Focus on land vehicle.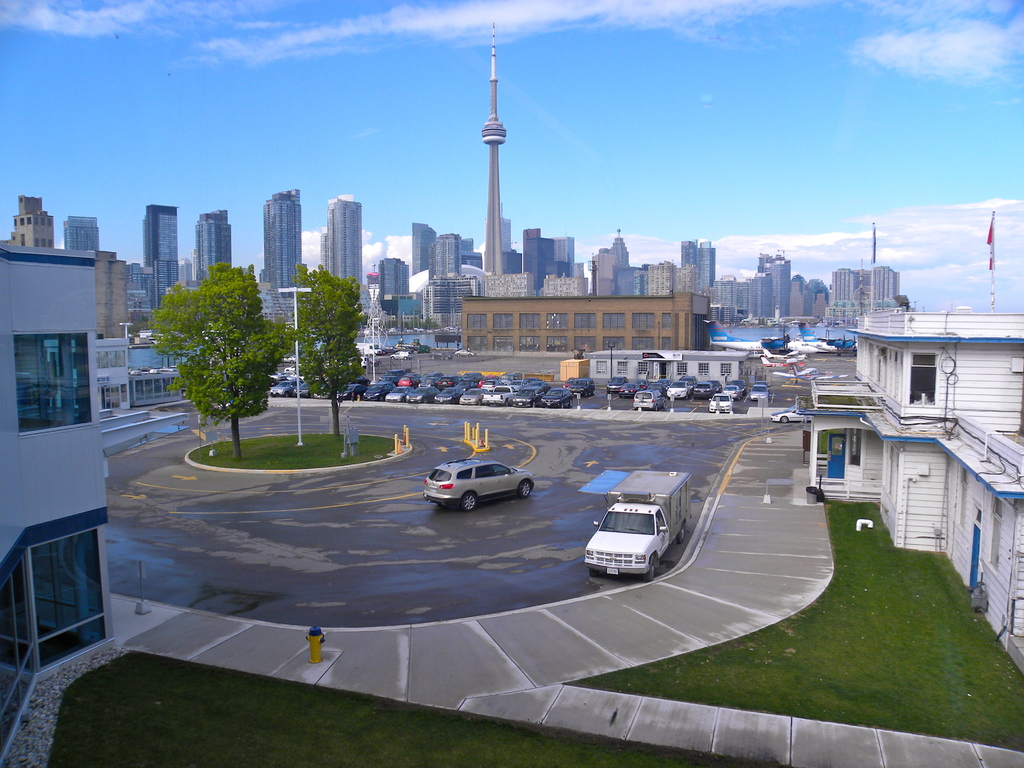
Focused at <bbox>349, 356, 368, 368</bbox>.
